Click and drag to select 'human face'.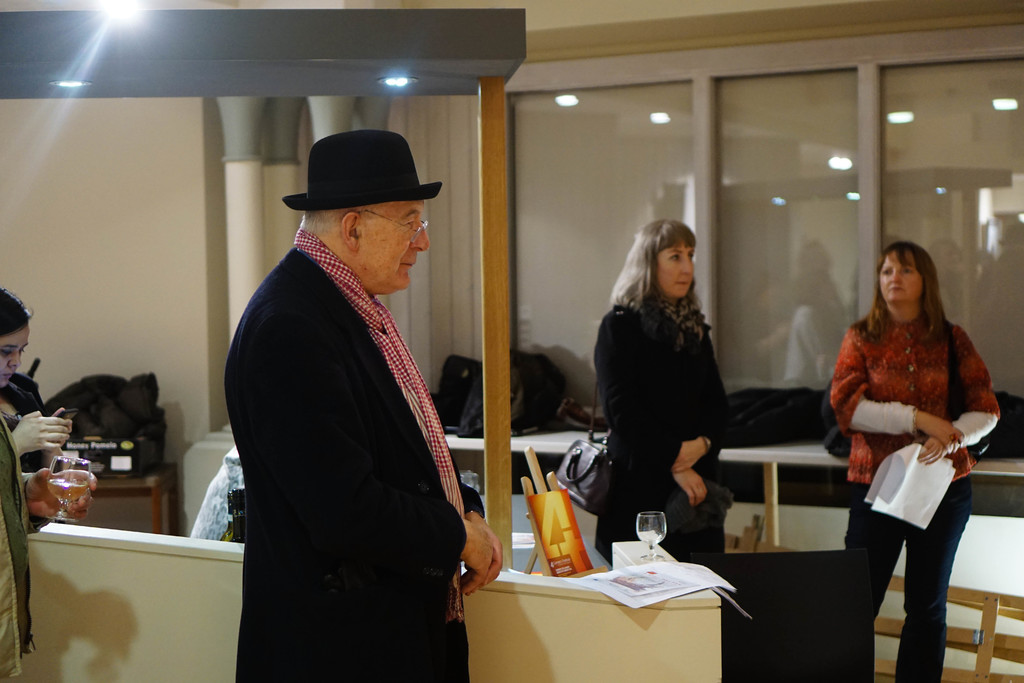
Selection: [655,245,692,299].
